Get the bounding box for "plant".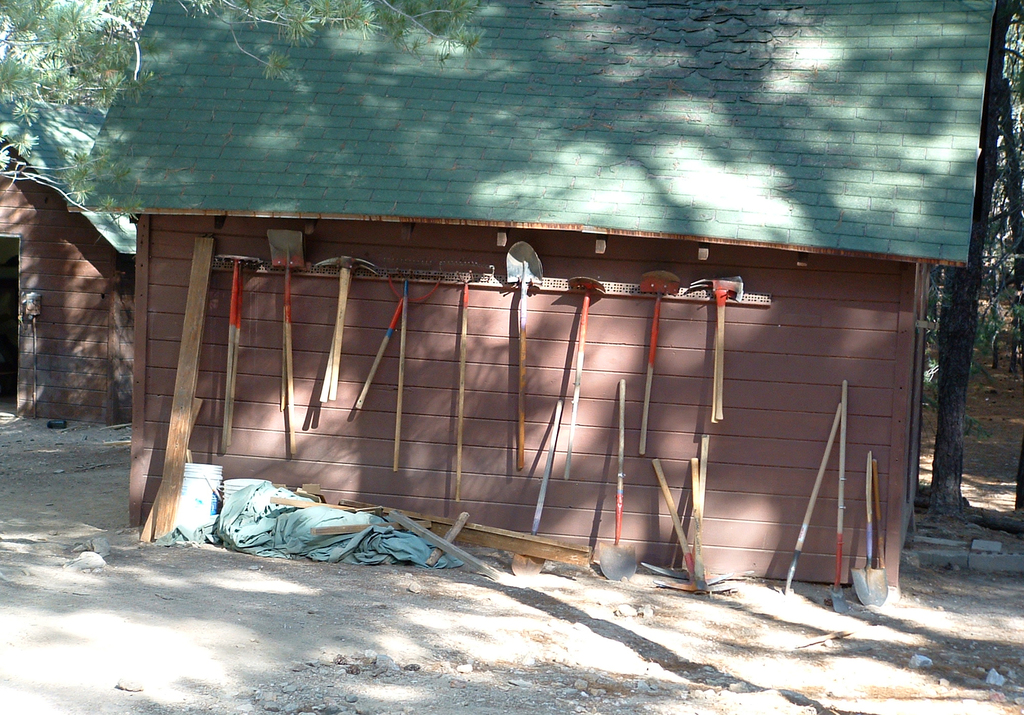
[x1=915, y1=269, x2=1023, y2=417].
